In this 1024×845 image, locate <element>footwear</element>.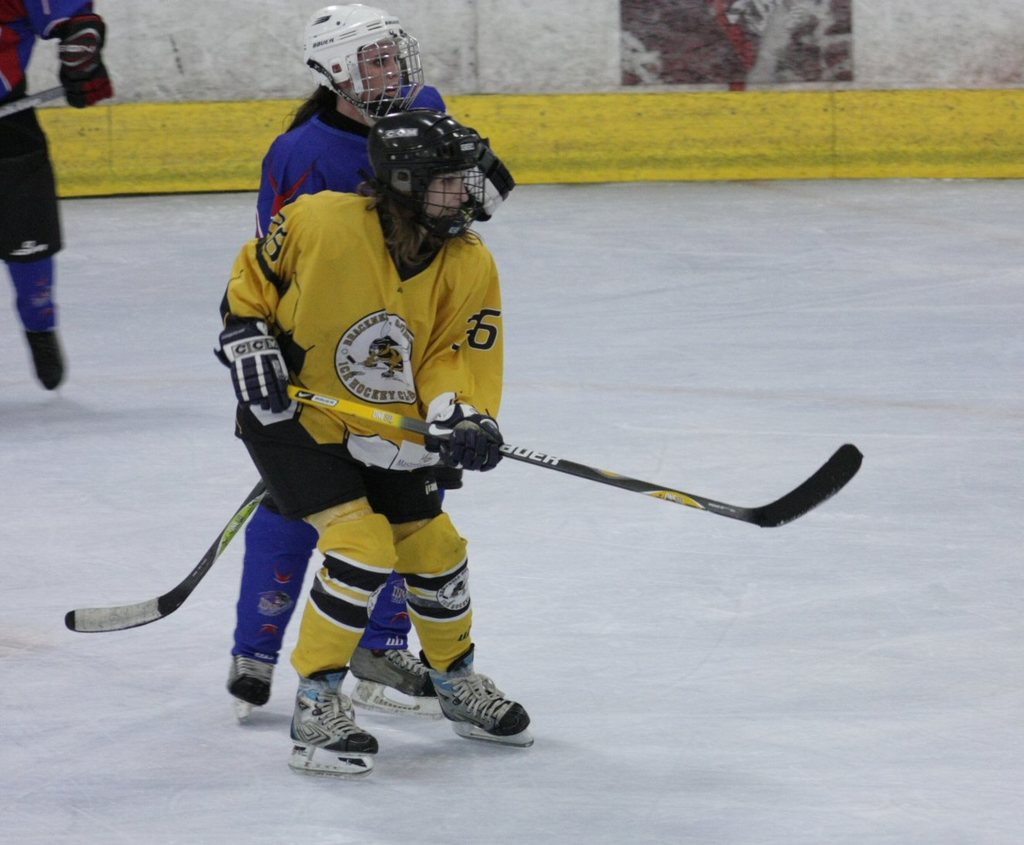
Bounding box: crop(229, 653, 274, 706).
